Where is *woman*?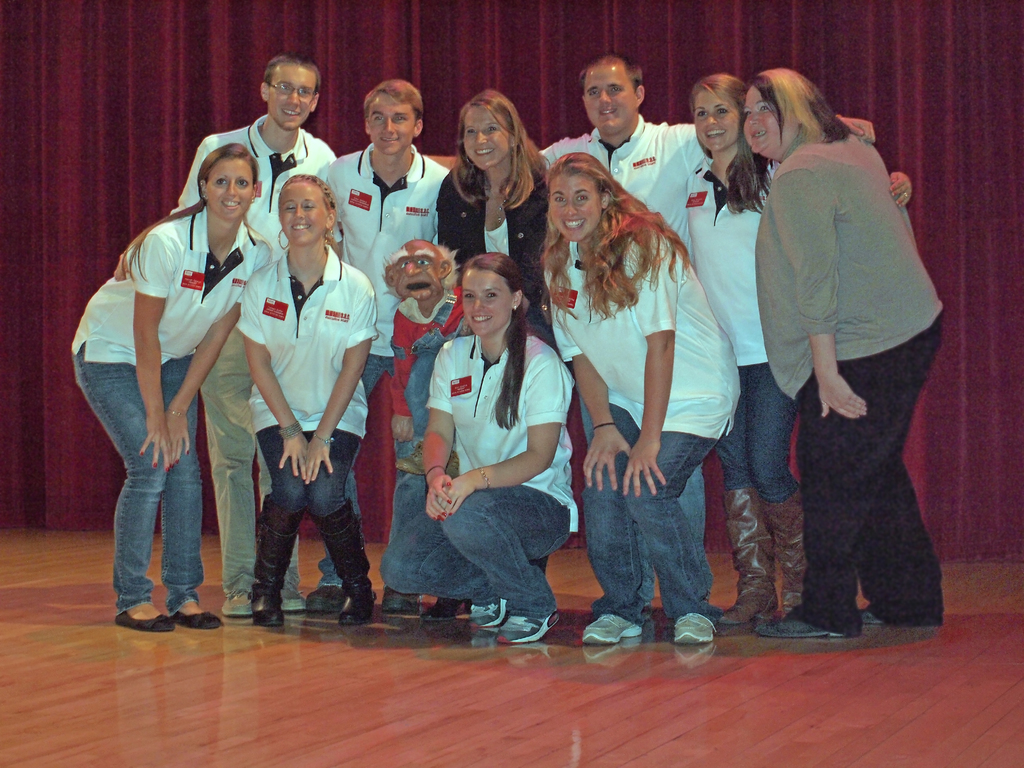
crop(431, 90, 554, 622).
